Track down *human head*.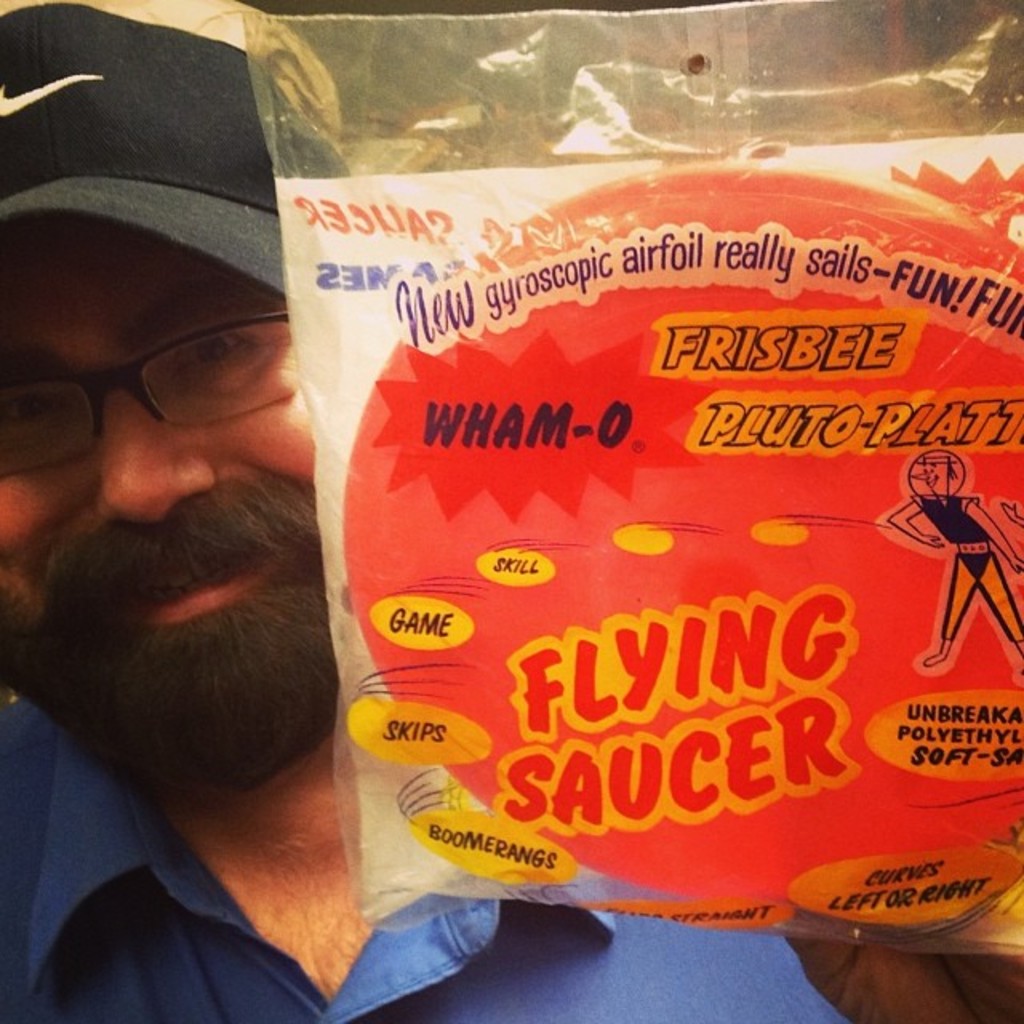
Tracked to locate(918, 446, 954, 498).
